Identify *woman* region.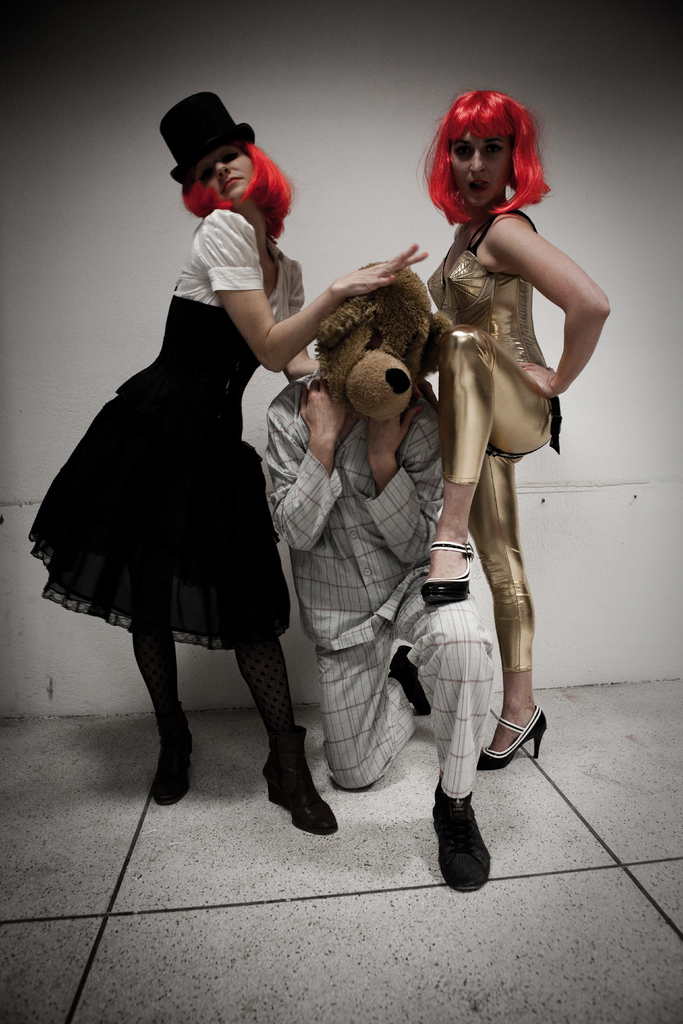
Region: {"left": 67, "top": 129, "right": 393, "bottom": 824}.
